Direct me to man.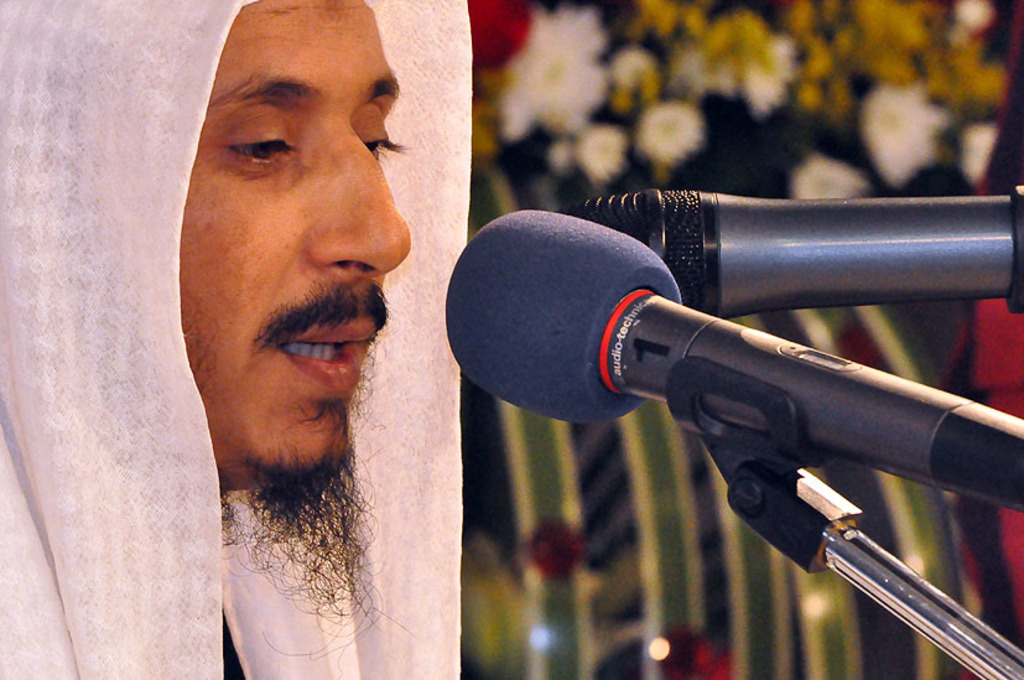
Direction: l=0, t=0, r=406, b=679.
